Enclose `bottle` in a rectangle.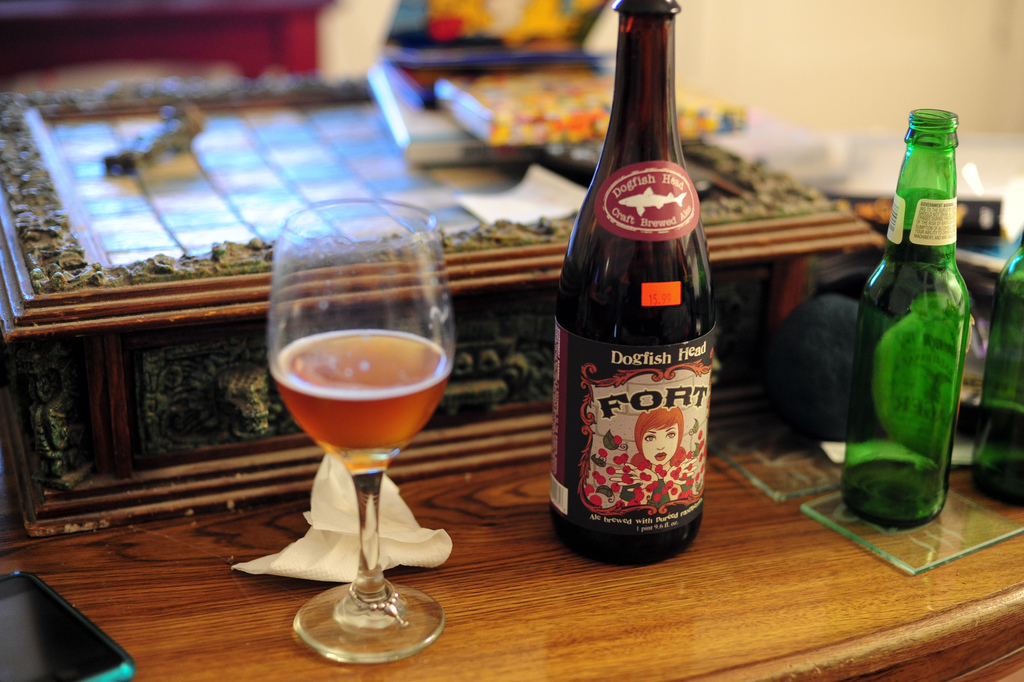
(536,0,721,560).
